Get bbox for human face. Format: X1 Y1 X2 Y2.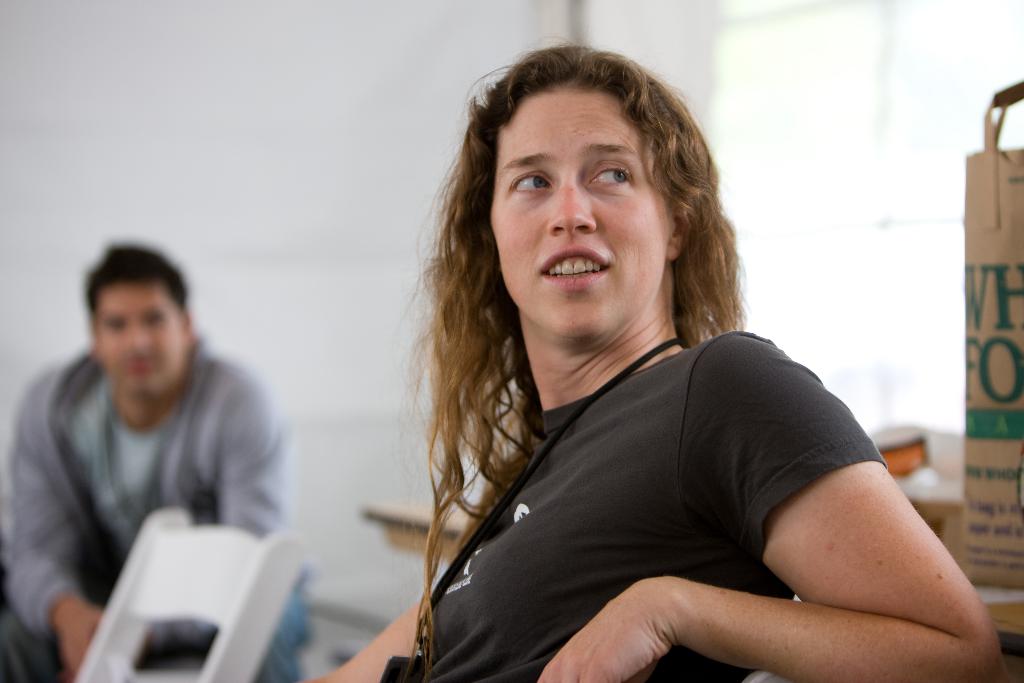
487 92 672 329.
